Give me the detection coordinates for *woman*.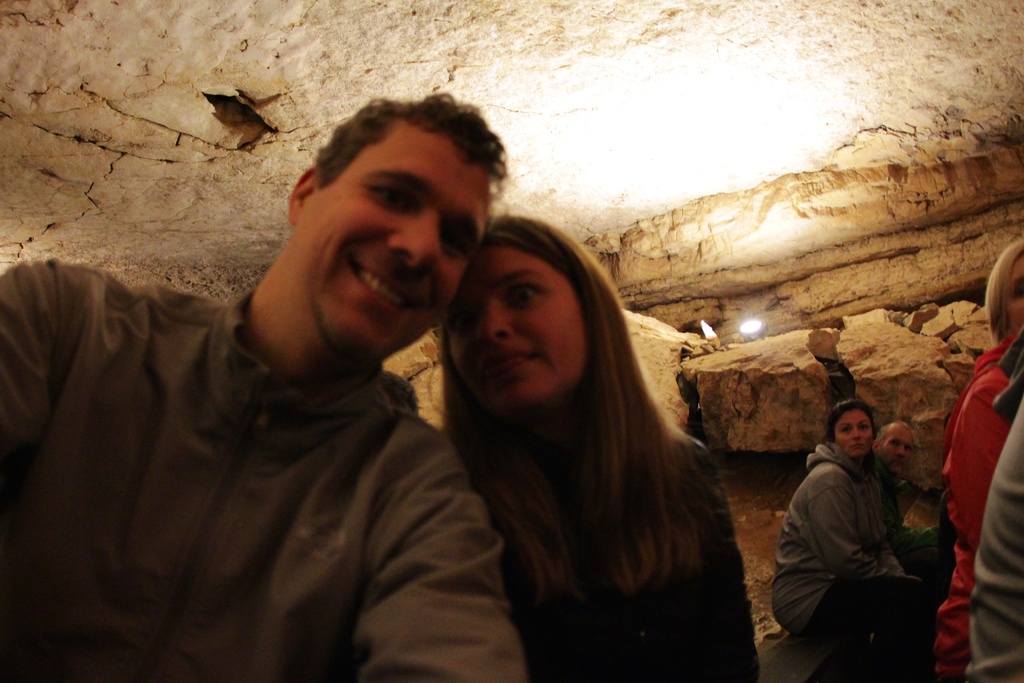
left=751, top=395, right=927, bottom=681.
